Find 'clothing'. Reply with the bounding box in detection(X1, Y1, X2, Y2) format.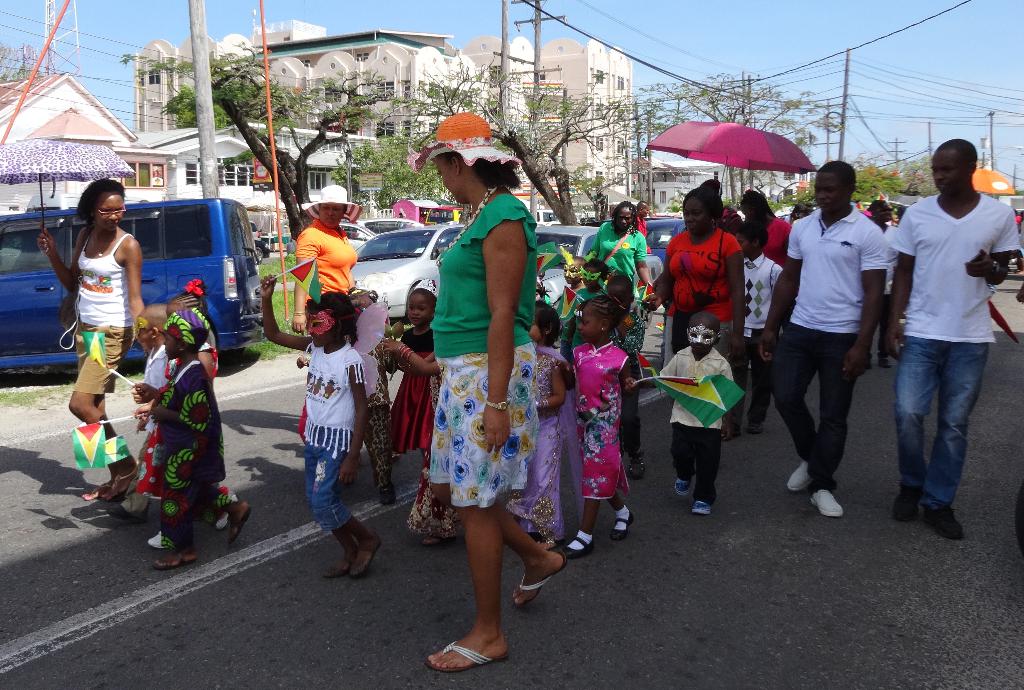
detection(162, 310, 212, 353).
